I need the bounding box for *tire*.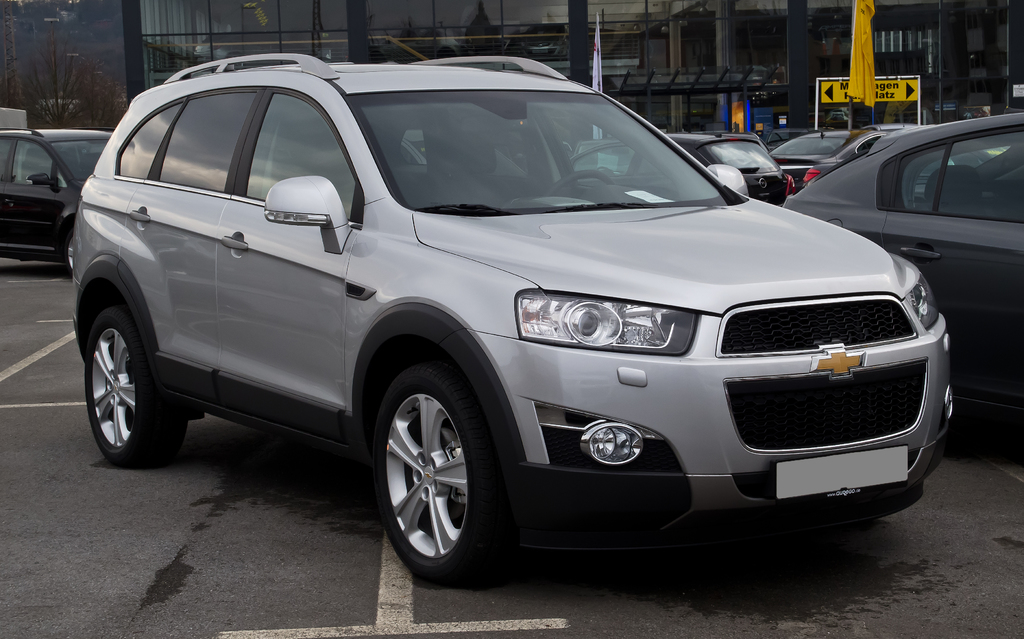
Here it is: l=367, t=363, r=506, b=587.
